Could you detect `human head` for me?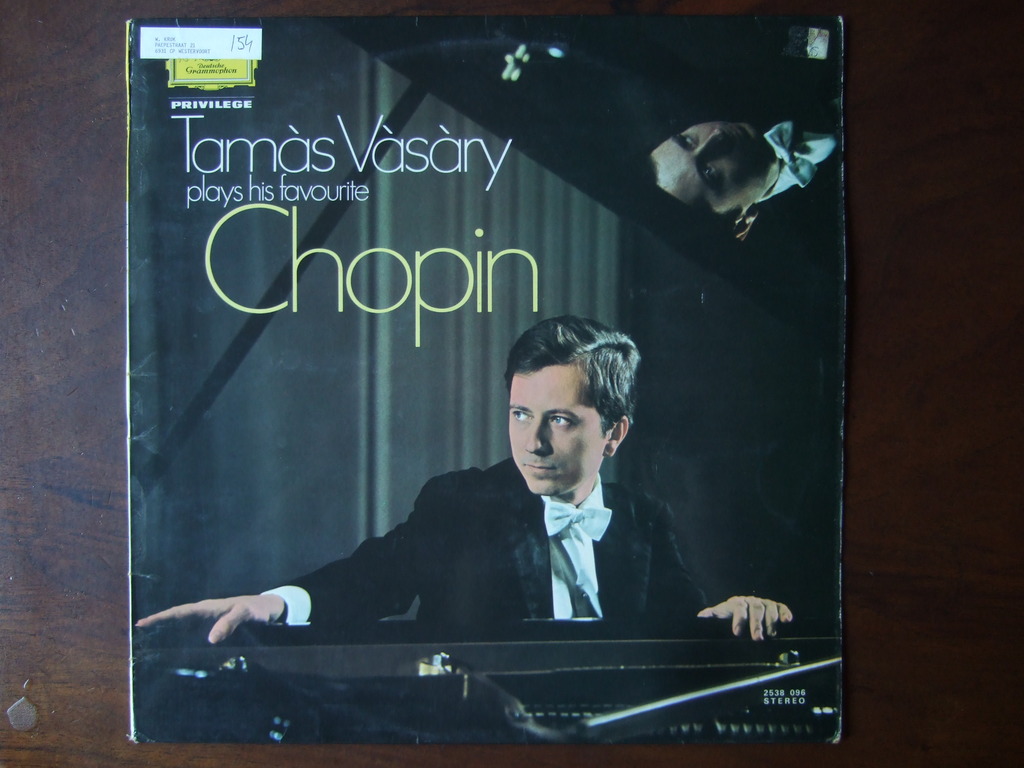
Detection result: l=624, t=118, r=784, b=242.
